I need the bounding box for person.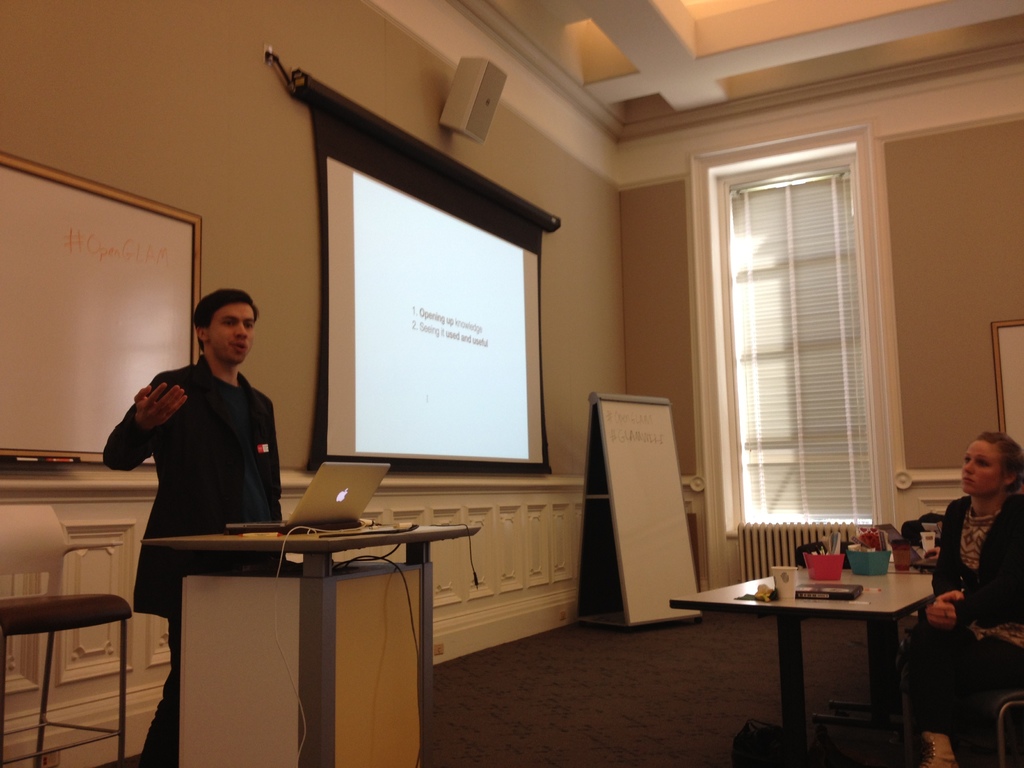
Here it is: (x1=103, y1=288, x2=285, y2=767).
